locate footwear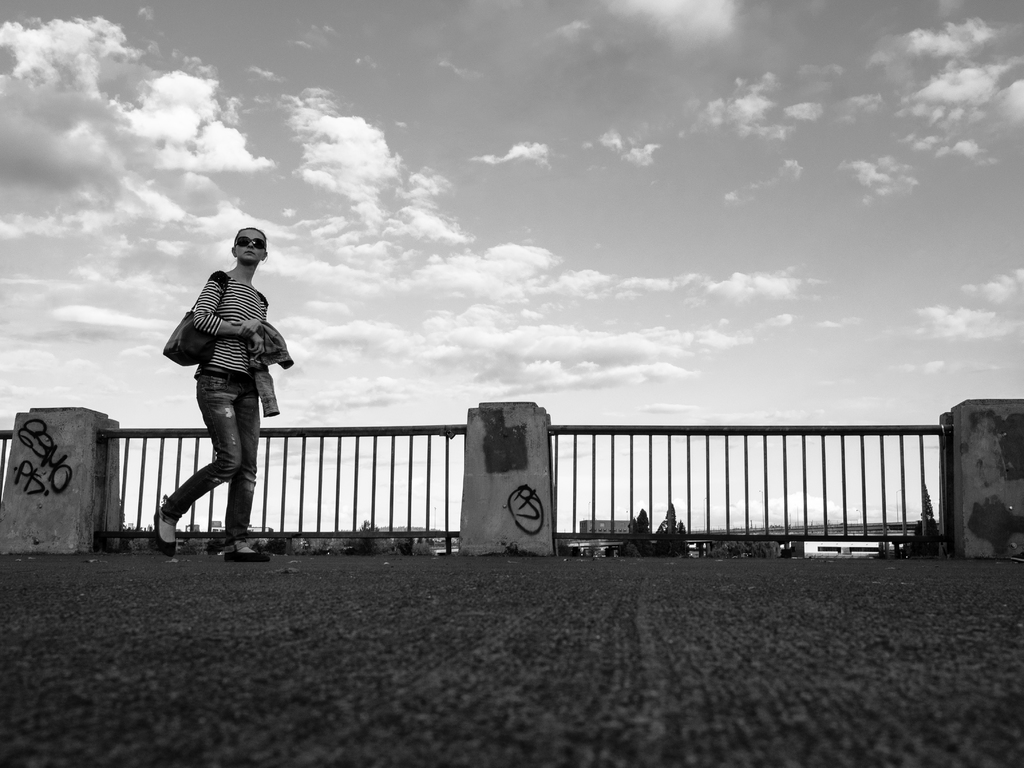
[x1=226, y1=542, x2=273, y2=564]
